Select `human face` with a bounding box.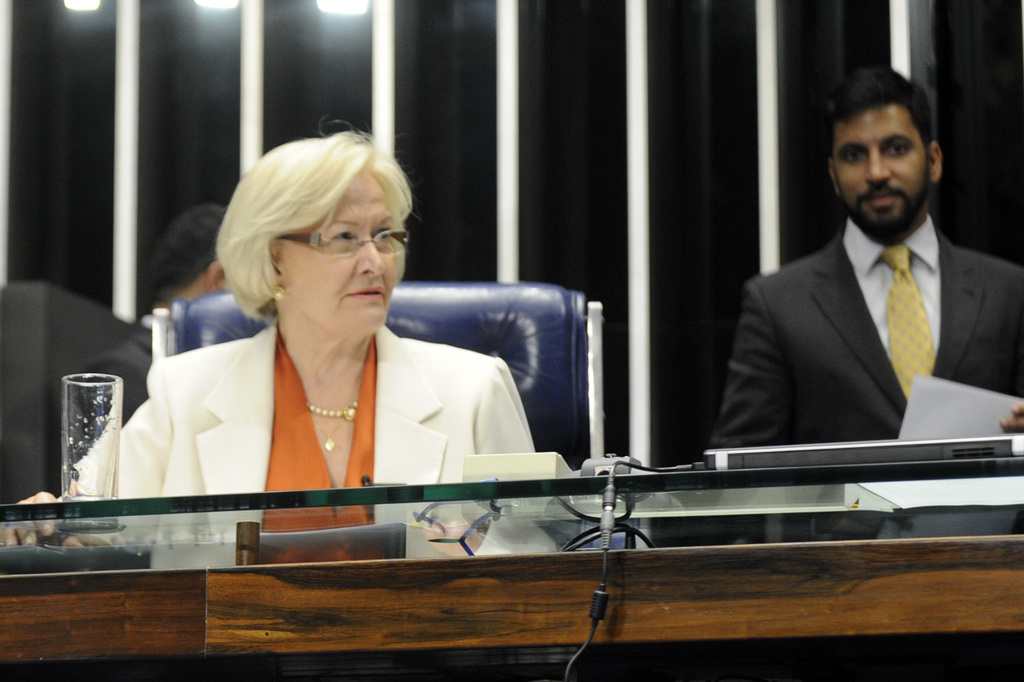
bbox=[282, 172, 398, 339].
